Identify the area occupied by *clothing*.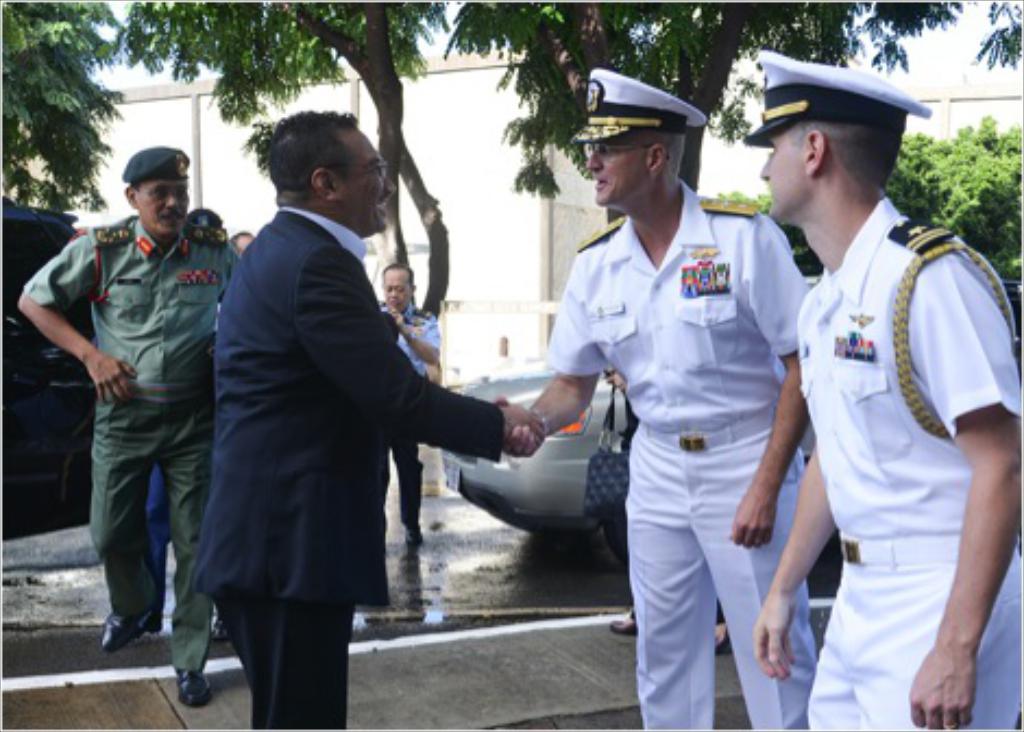
Area: 190:207:505:606.
